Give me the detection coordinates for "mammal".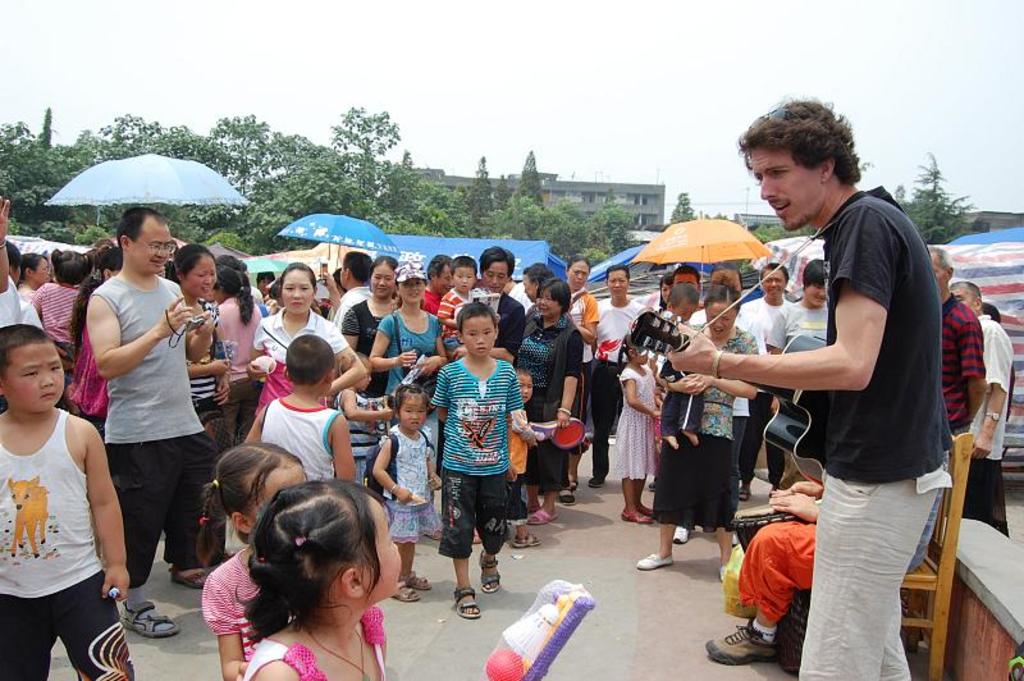
x1=438, y1=256, x2=481, y2=349.
